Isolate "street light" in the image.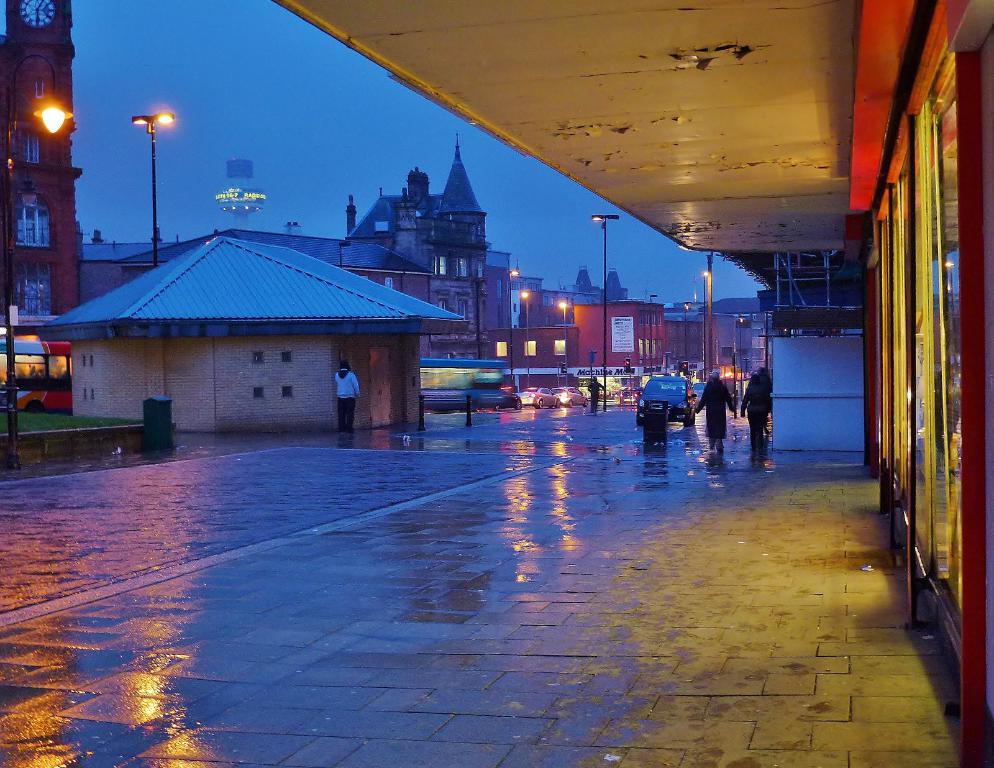
Isolated region: (337,240,353,273).
